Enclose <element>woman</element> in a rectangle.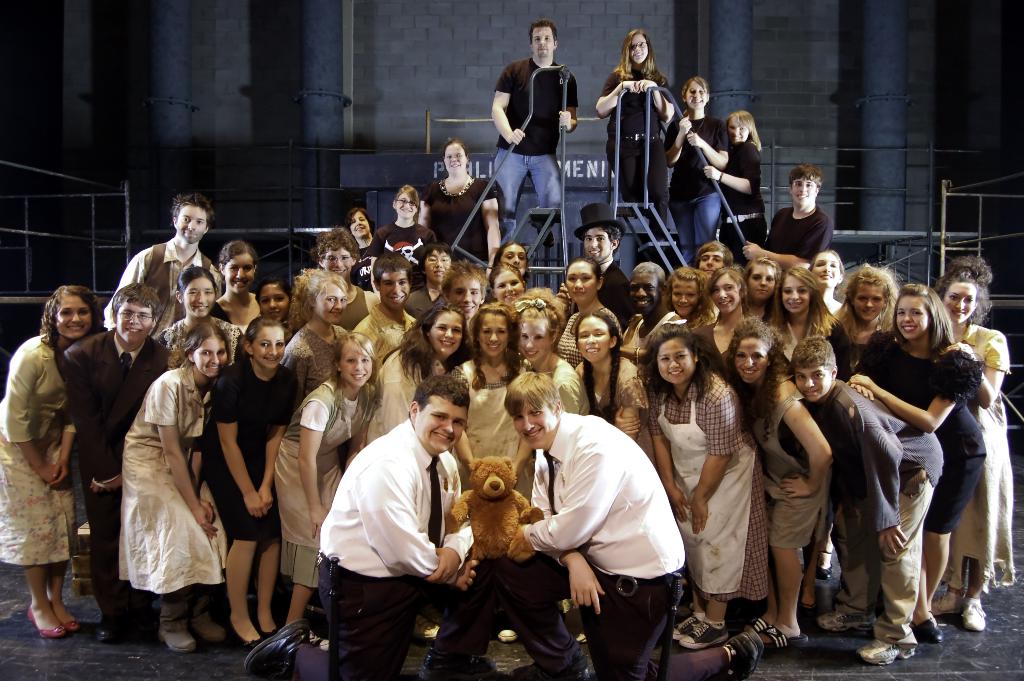
(758,267,841,366).
